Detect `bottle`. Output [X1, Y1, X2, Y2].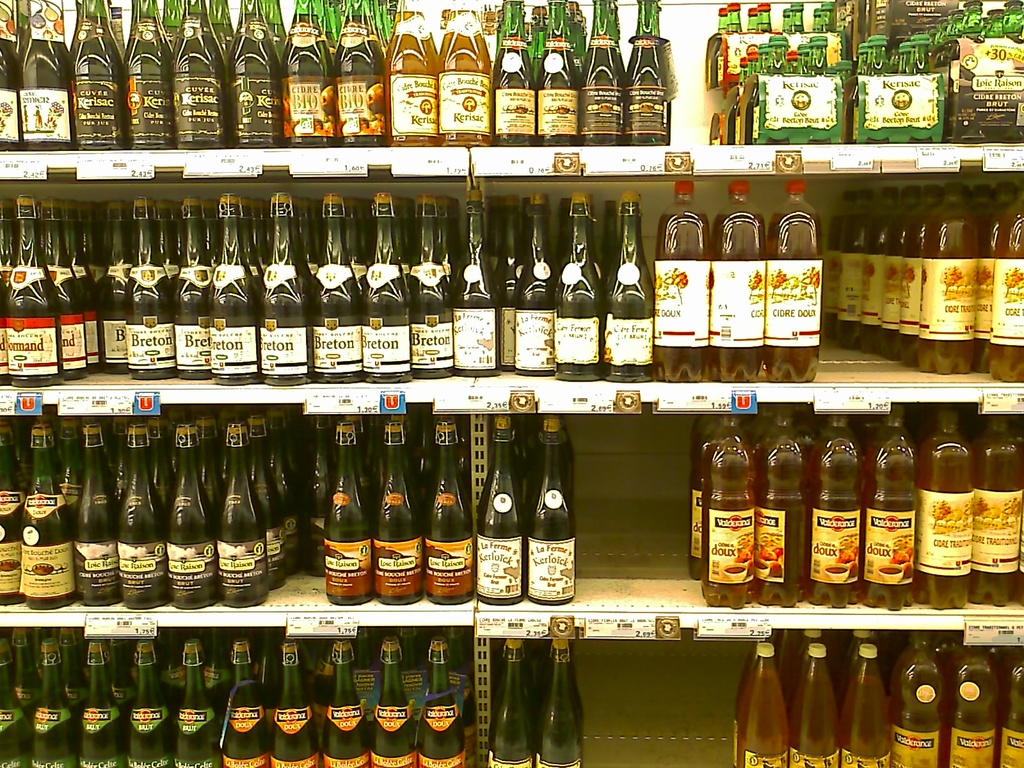
[479, 211, 507, 302].
